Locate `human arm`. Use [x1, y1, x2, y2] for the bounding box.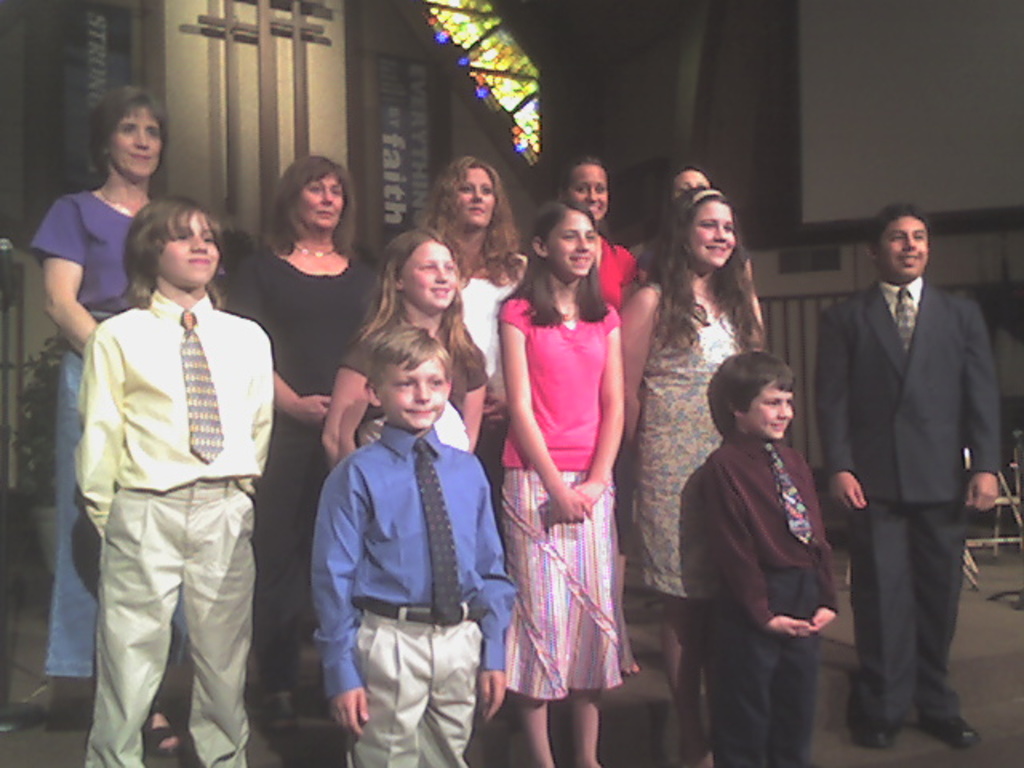
[75, 323, 126, 539].
